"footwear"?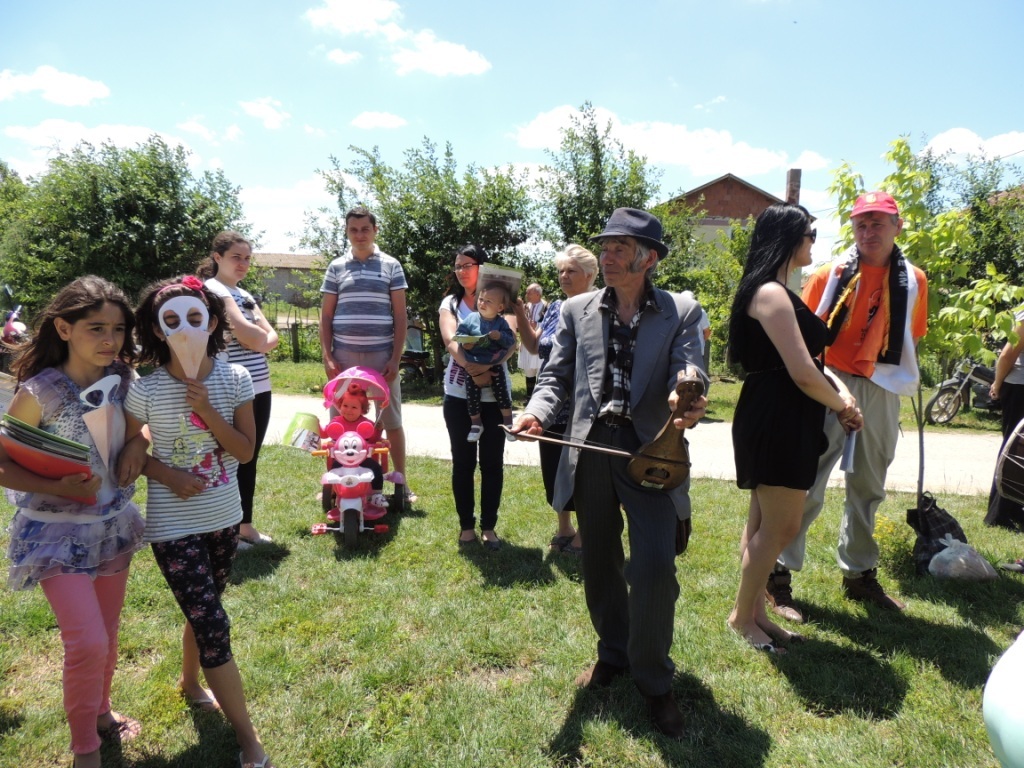
rect(546, 534, 575, 560)
